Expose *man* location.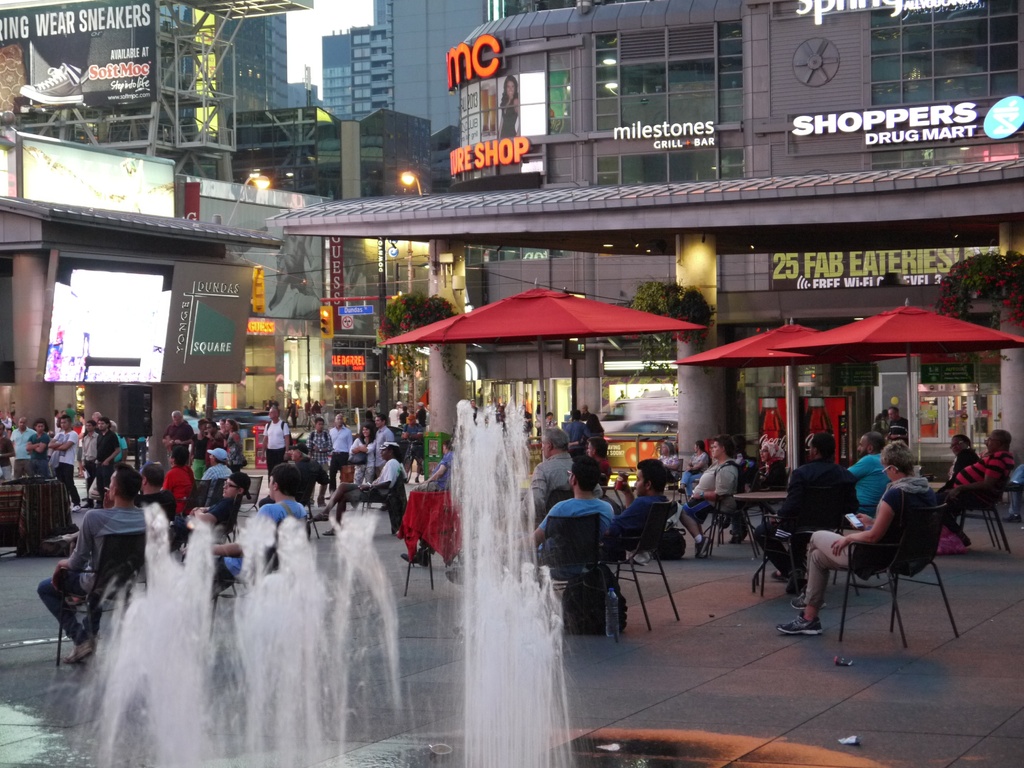
Exposed at (260,408,290,470).
